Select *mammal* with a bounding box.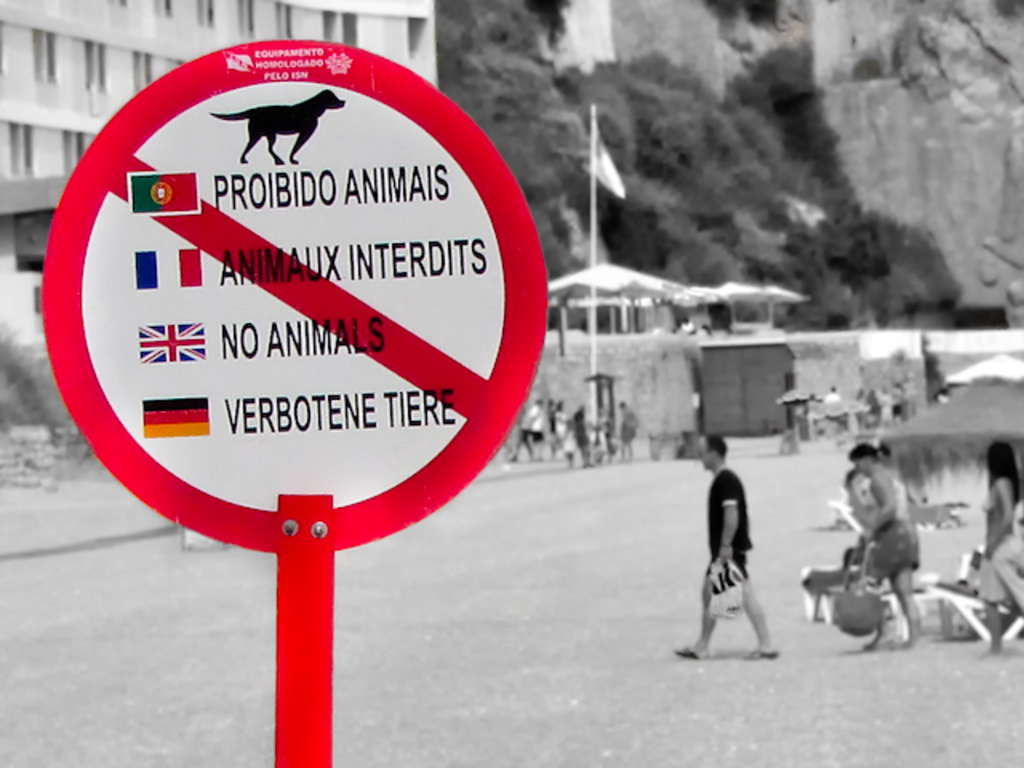
<bbox>554, 398, 576, 458</bbox>.
